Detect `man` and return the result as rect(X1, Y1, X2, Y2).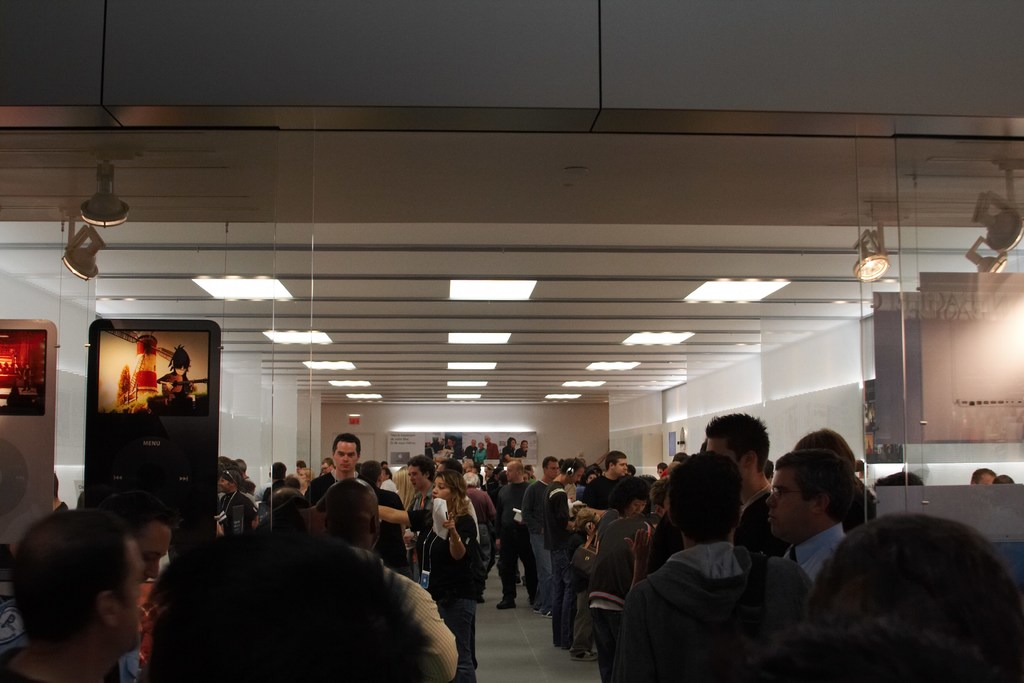
rect(789, 514, 1023, 682).
